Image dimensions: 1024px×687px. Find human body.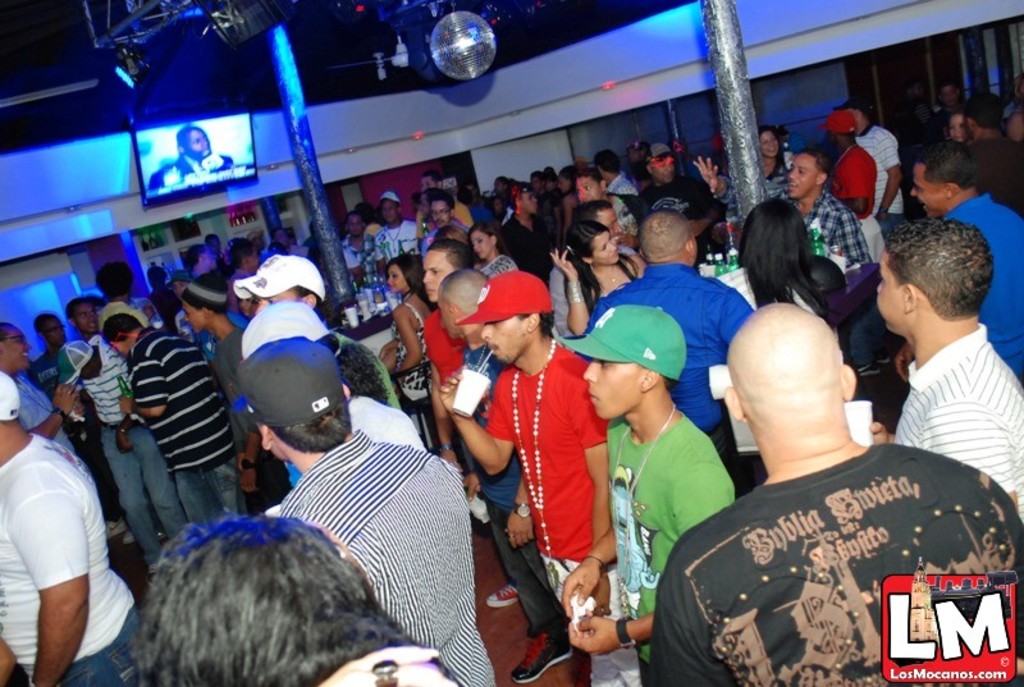
l=13, t=377, r=123, b=686.
